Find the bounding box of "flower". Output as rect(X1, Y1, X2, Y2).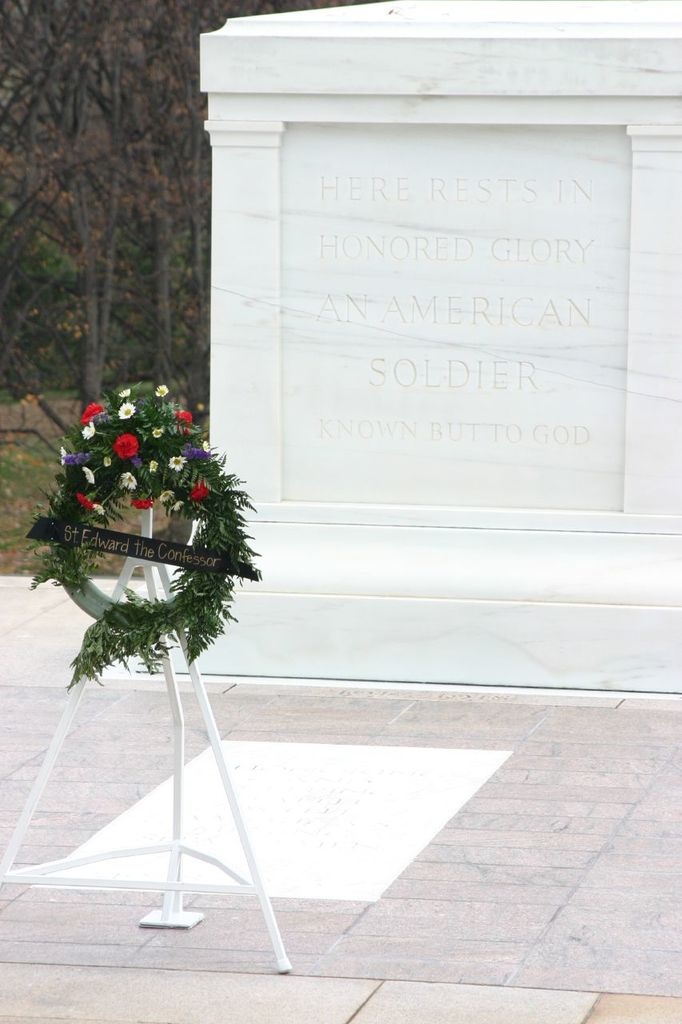
rect(70, 495, 92, 511).
